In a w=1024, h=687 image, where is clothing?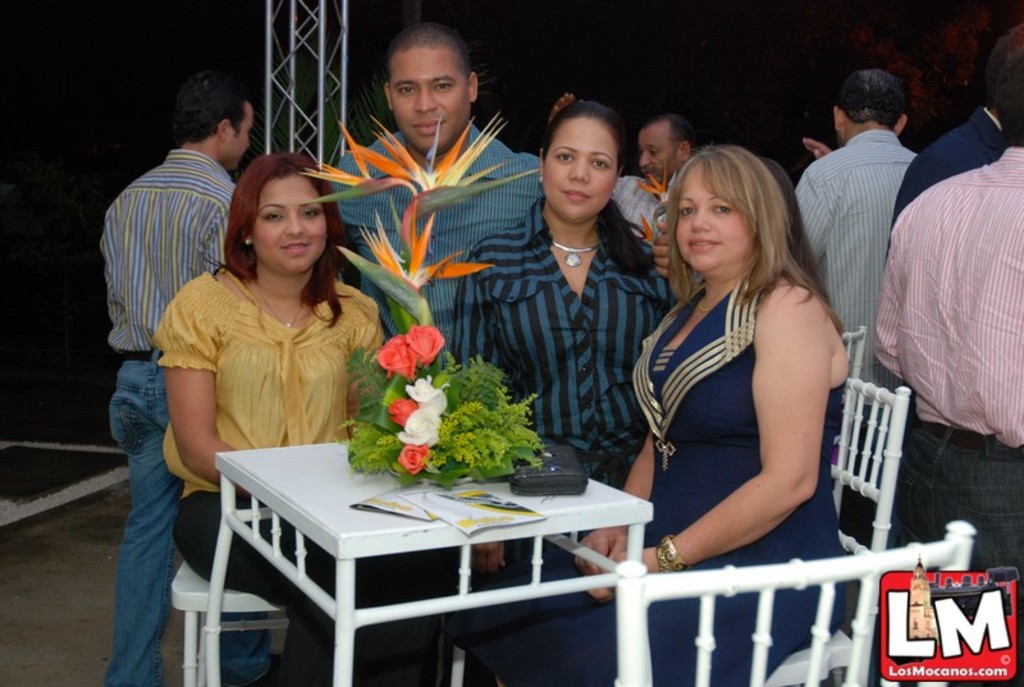
Rect(876, 148, 1023, 686).
